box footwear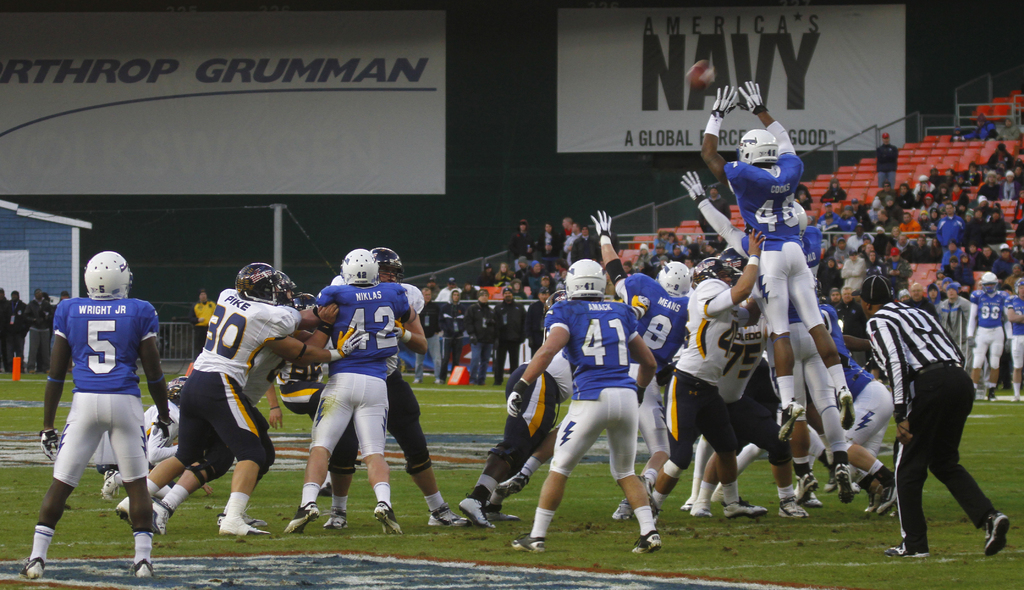
(x1=289, y1=507, x2=316, y2=532)
